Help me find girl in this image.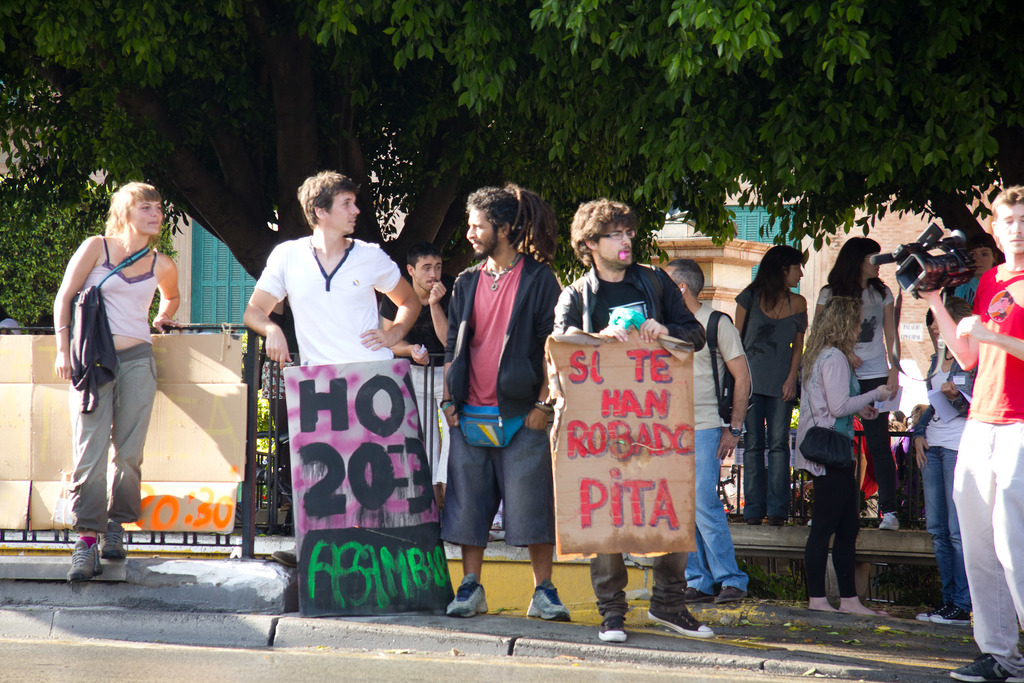
Found it: left=792, top=298, right=889, bottom=621.
